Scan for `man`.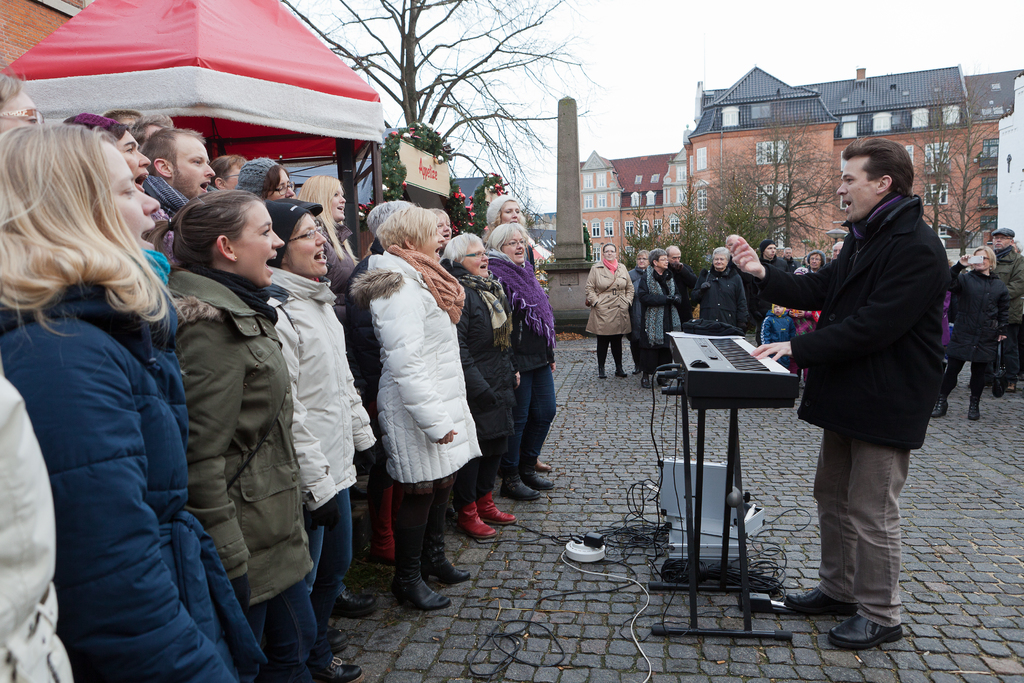
Scan result: <region>762, 128, 961, 619</region>.
